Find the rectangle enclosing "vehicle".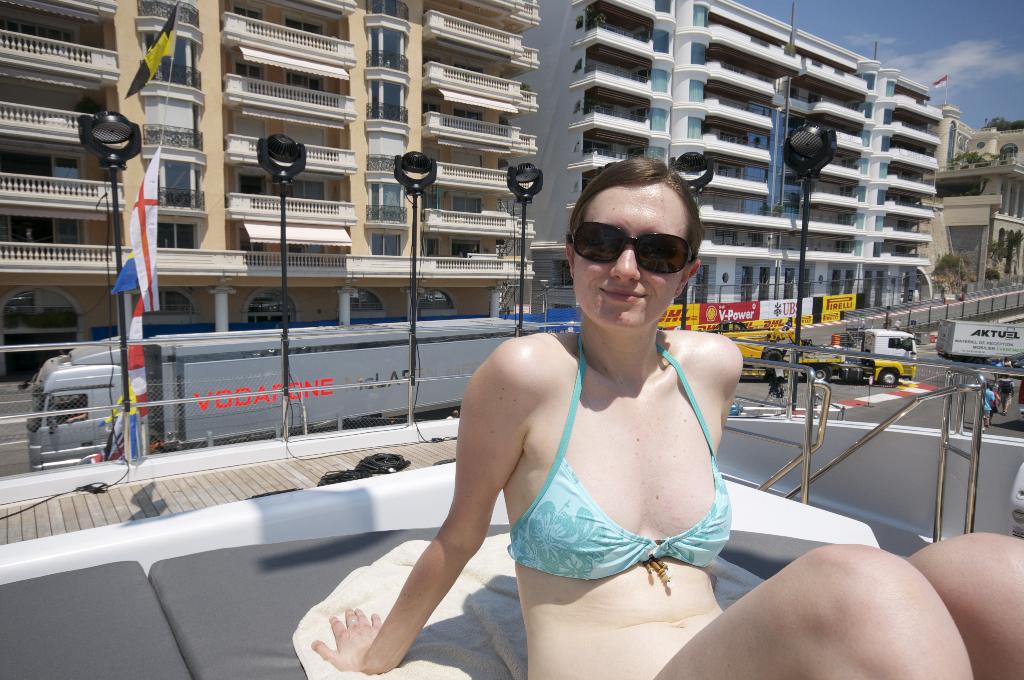
797 319 919 385.
